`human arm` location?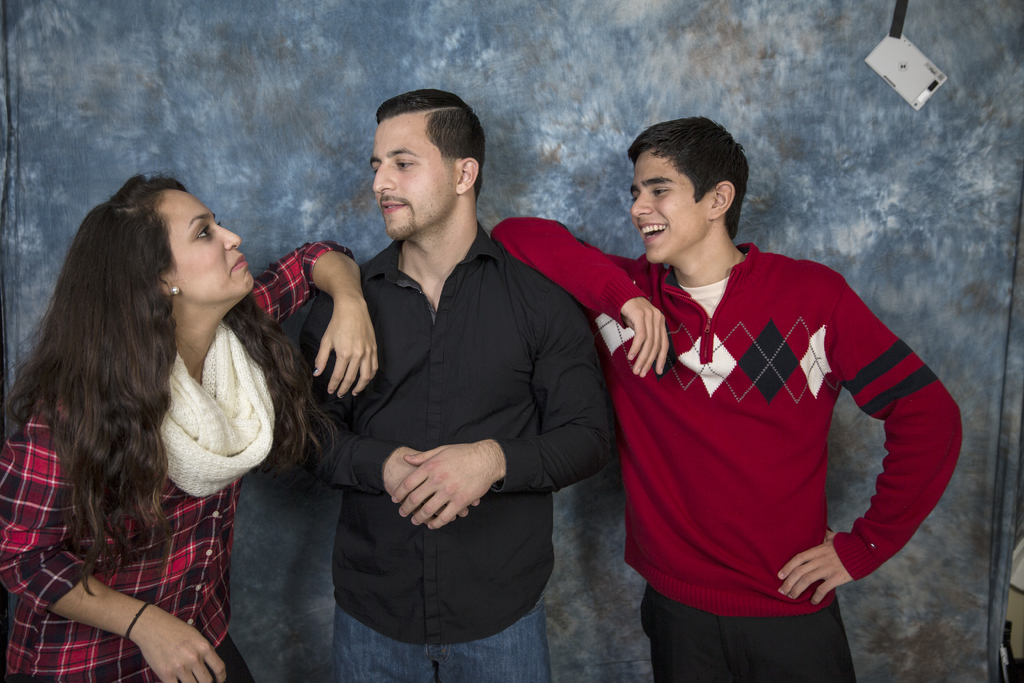
774:267:971:606
